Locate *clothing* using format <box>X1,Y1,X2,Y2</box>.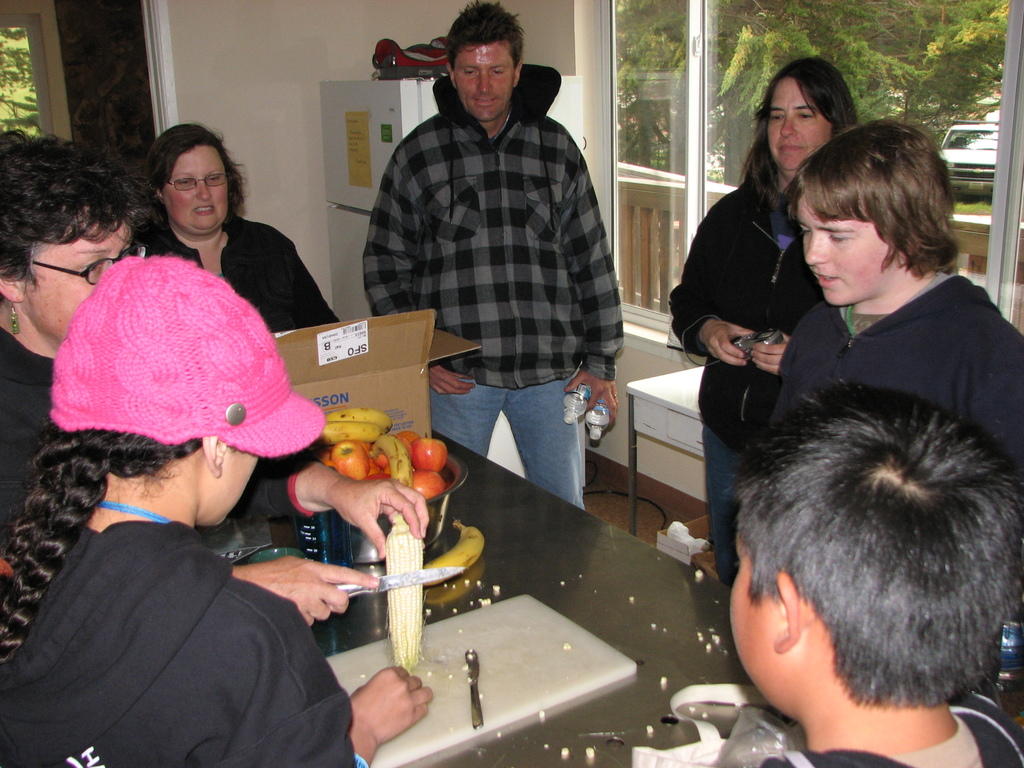
<box>0,328,56,561</box>.
